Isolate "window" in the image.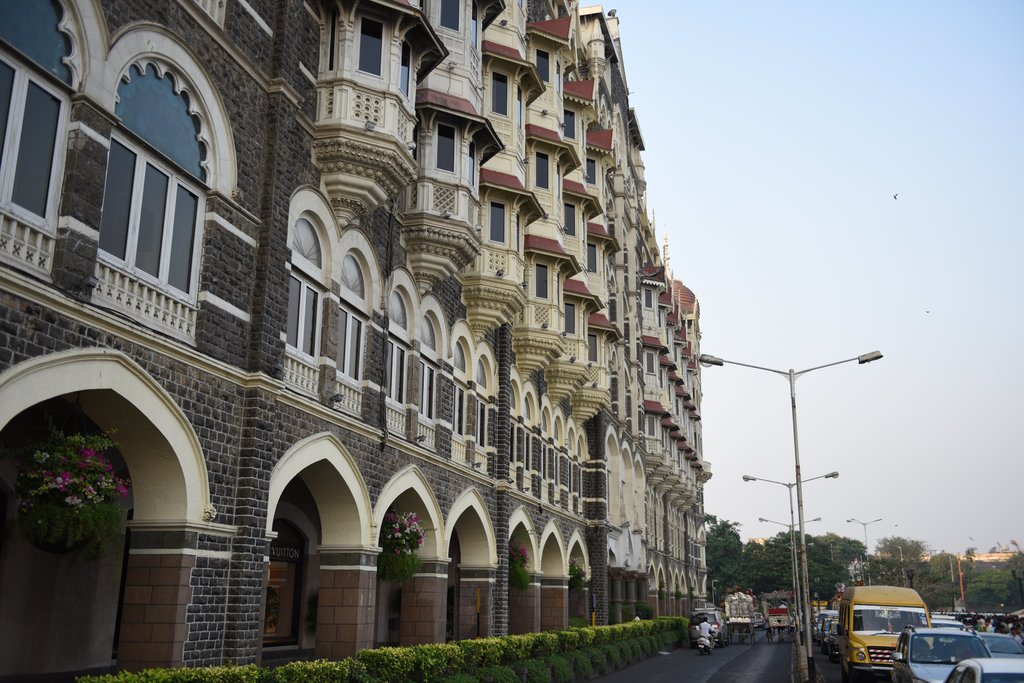
Isolated region: box=[557, 109, 574, 144].
